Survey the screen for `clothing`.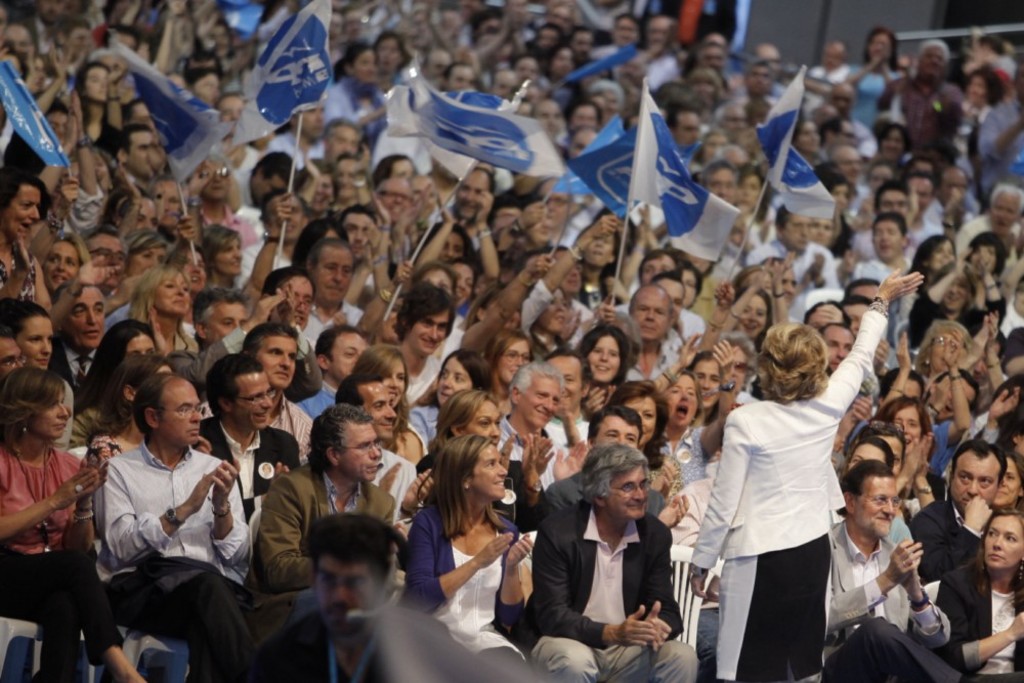
Survey found: left=820, top=519, right=967, bottom=679.
